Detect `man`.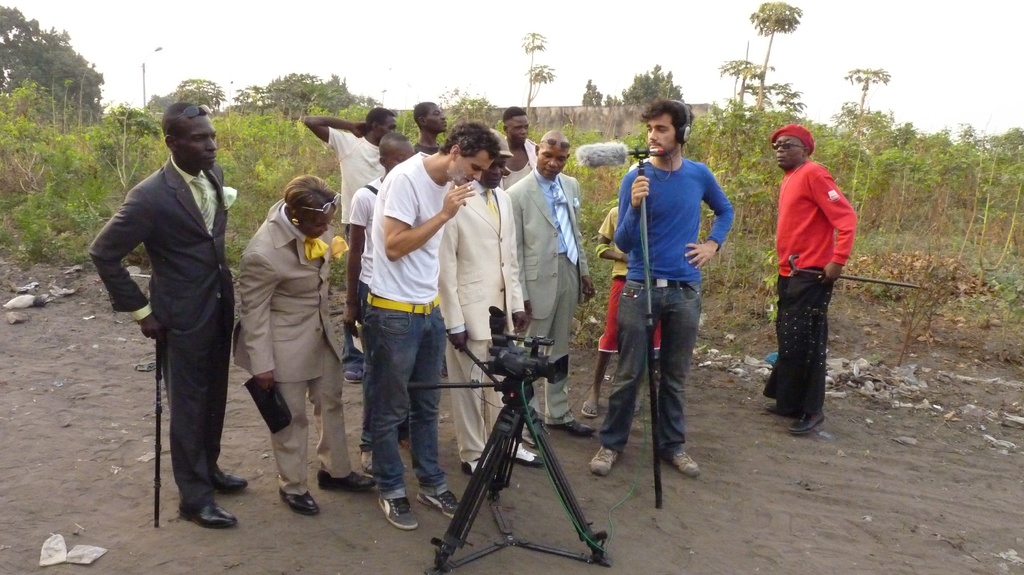
Detected at select_region(492, 126, 598, 446).
